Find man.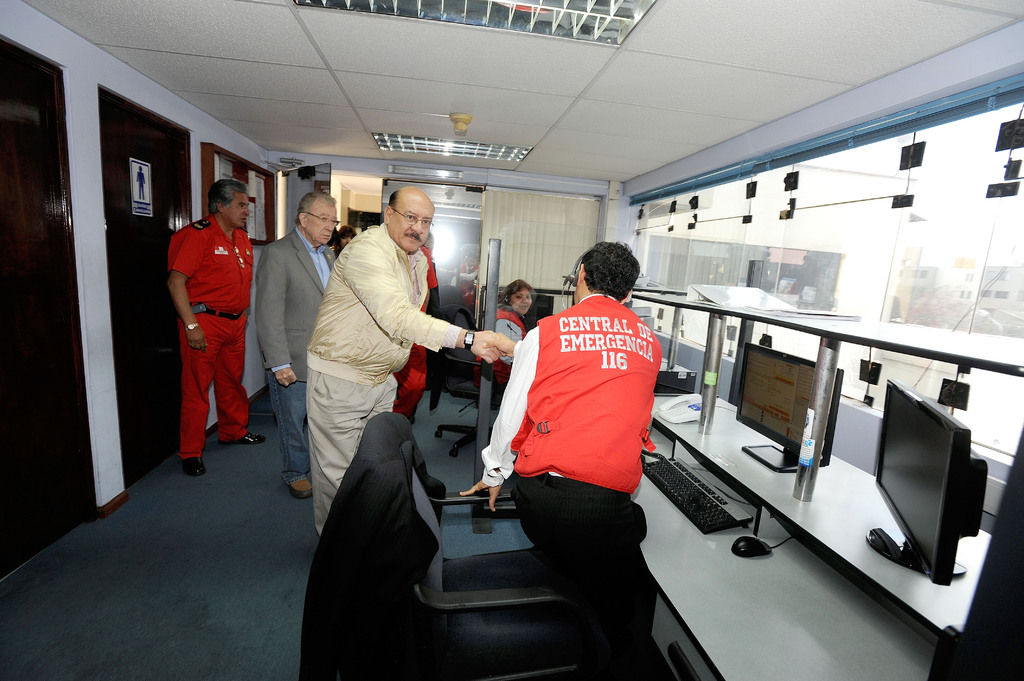
x1=164, y1=179, x2=269, y2=477.
